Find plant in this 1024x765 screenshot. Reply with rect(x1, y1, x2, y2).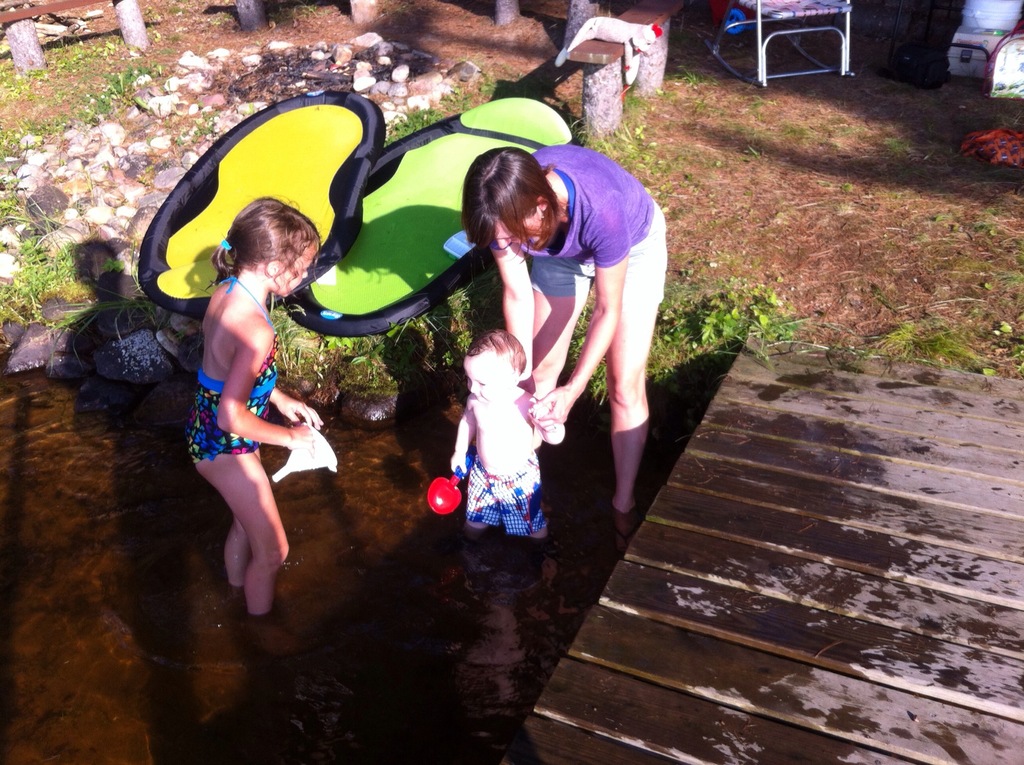
rect(76, 67, 154, 118).
